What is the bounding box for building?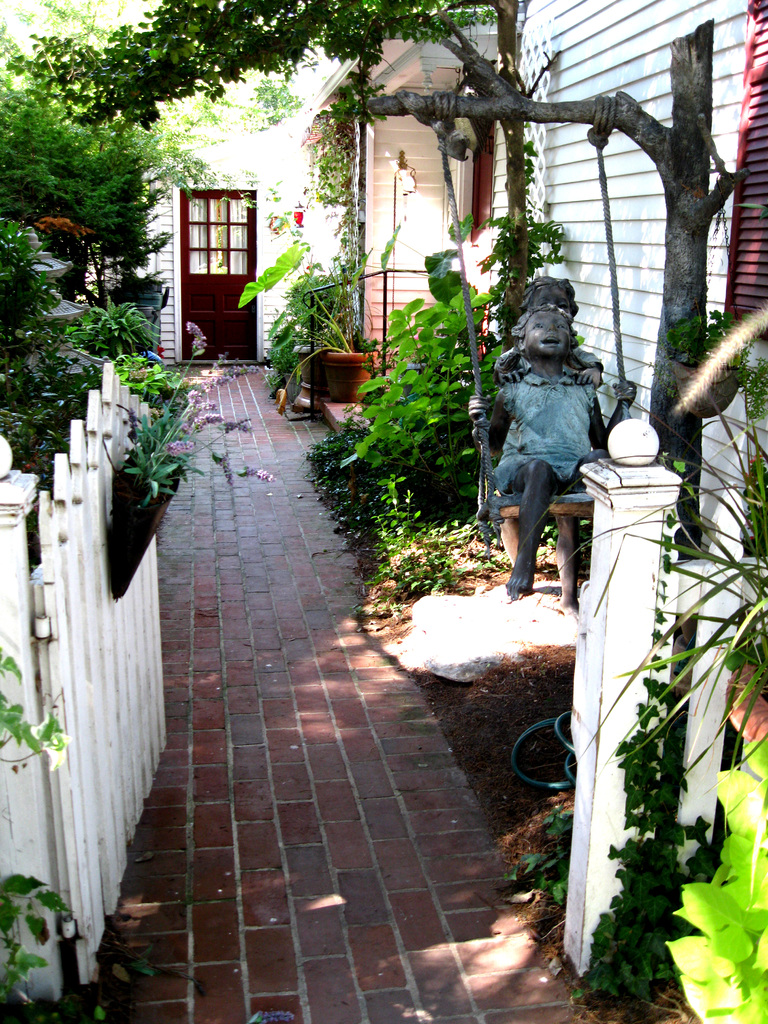
Rect(319, 0, 767, 562).
